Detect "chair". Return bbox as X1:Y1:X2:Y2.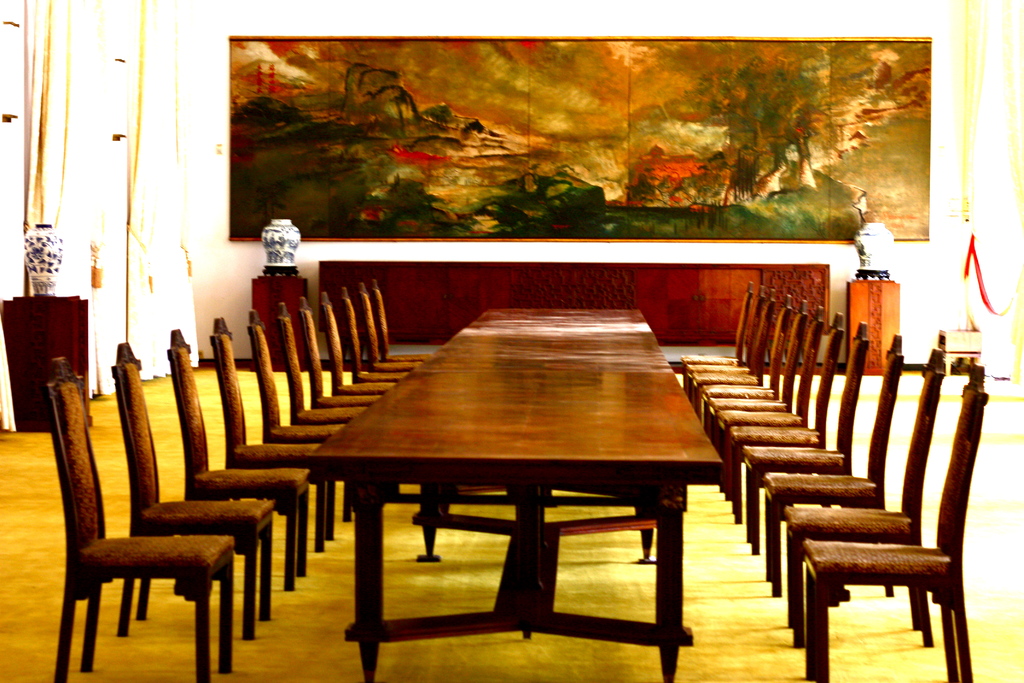
241:308:358:522.
